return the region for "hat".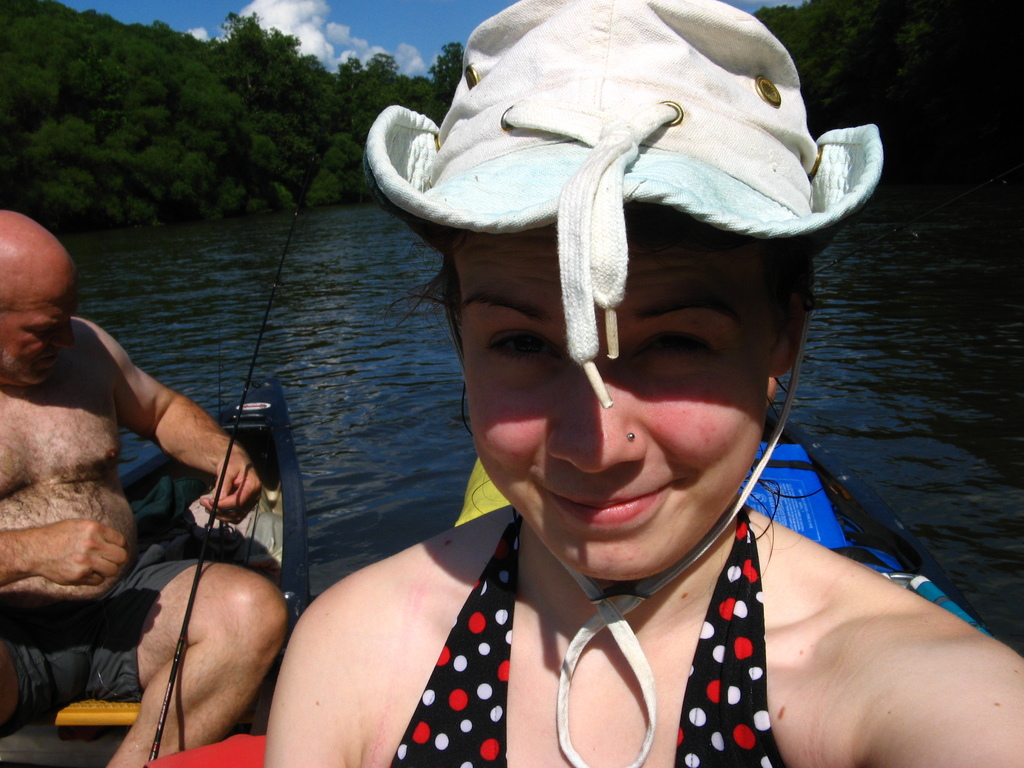
bbox=[360, 0, 886, 411].
